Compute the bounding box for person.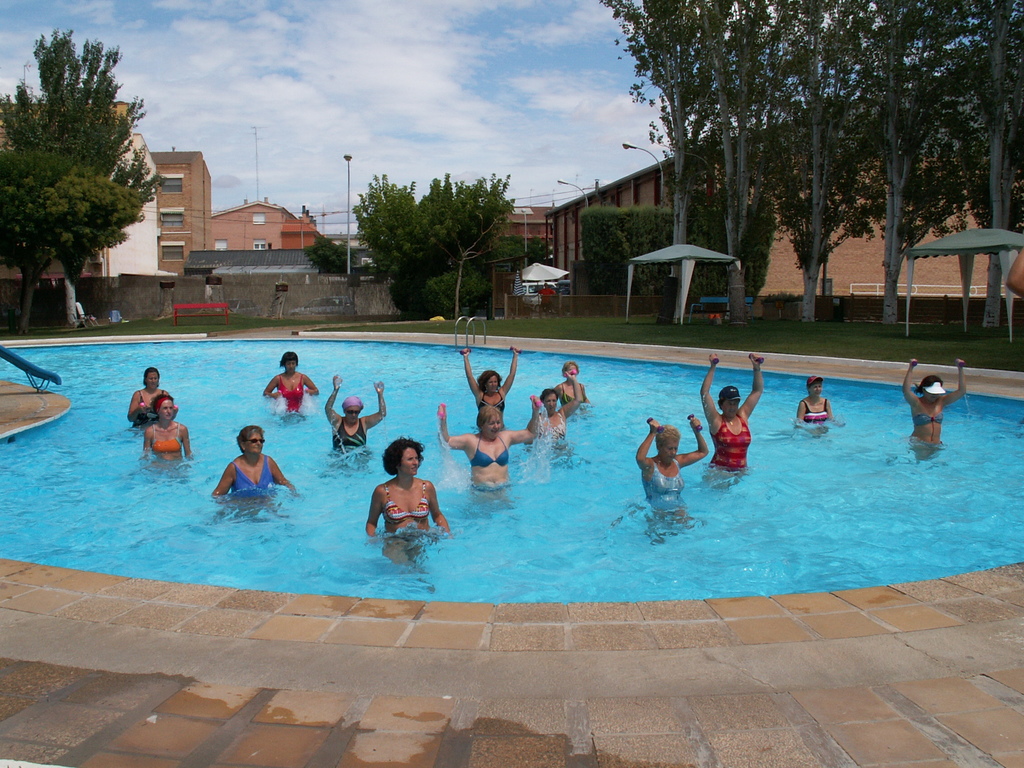
(left=524, top=380, right=575, bottom=449).
